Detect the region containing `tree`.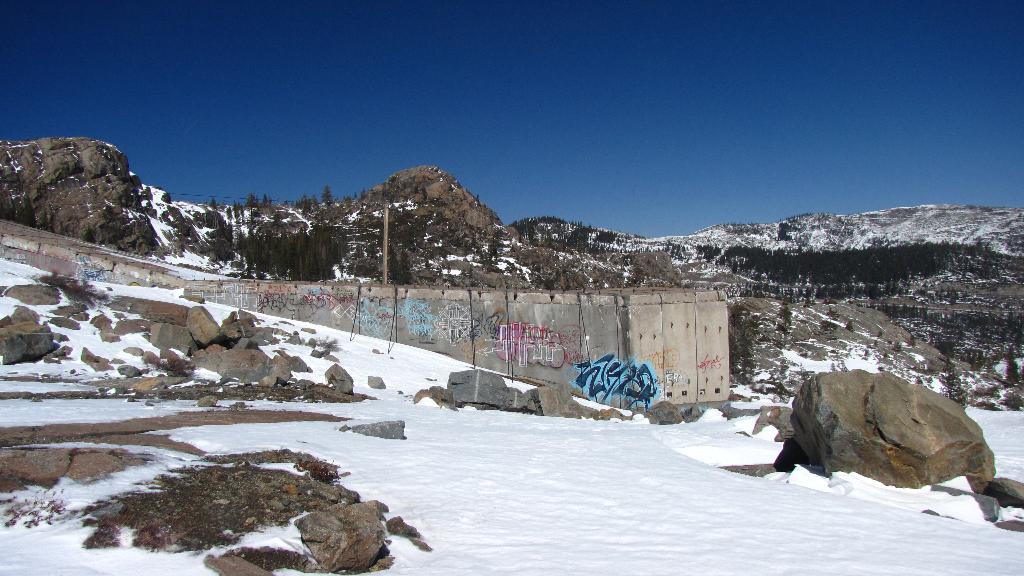
(x1=24, y1=196, x2=38, y2=227).
